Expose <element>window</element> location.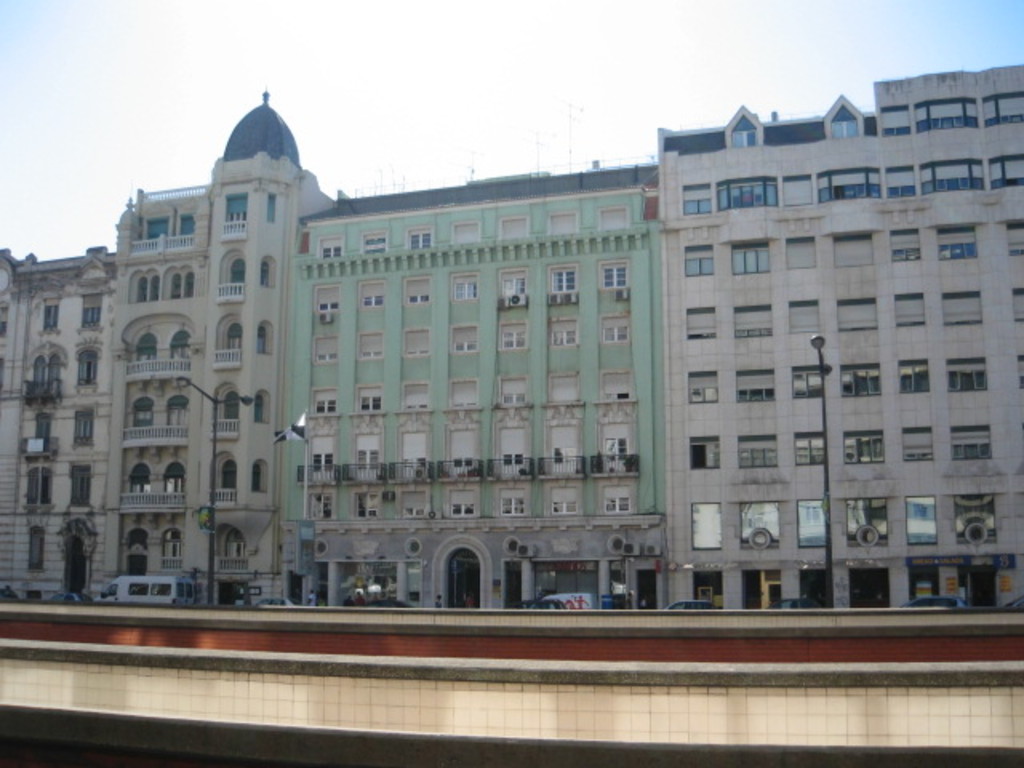
Exposed at bbox=[690, 432, 722, 472].
